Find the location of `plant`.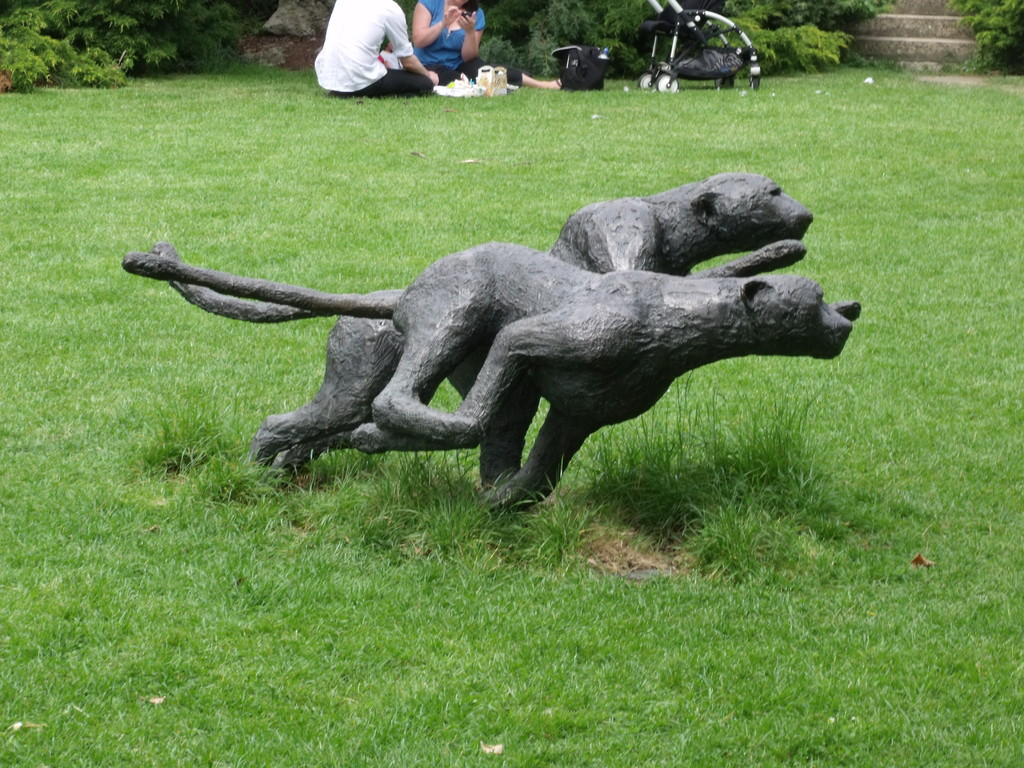
Location: 706, 488, 785, 570.
